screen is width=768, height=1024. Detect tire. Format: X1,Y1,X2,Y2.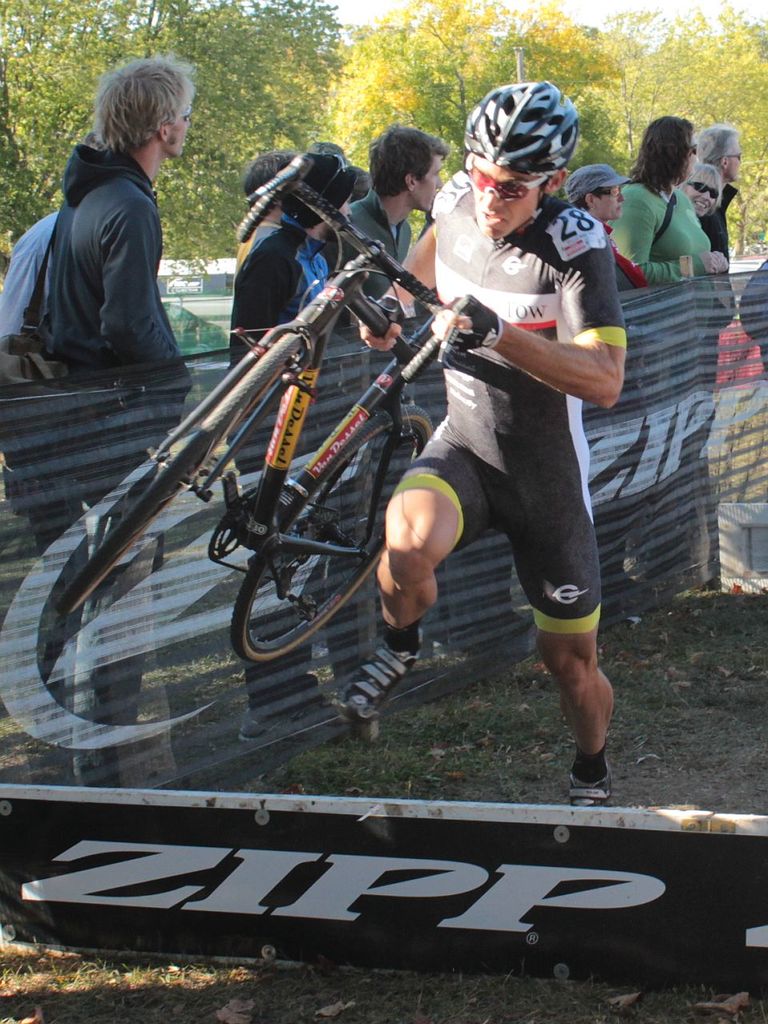
55,330,300,614.
